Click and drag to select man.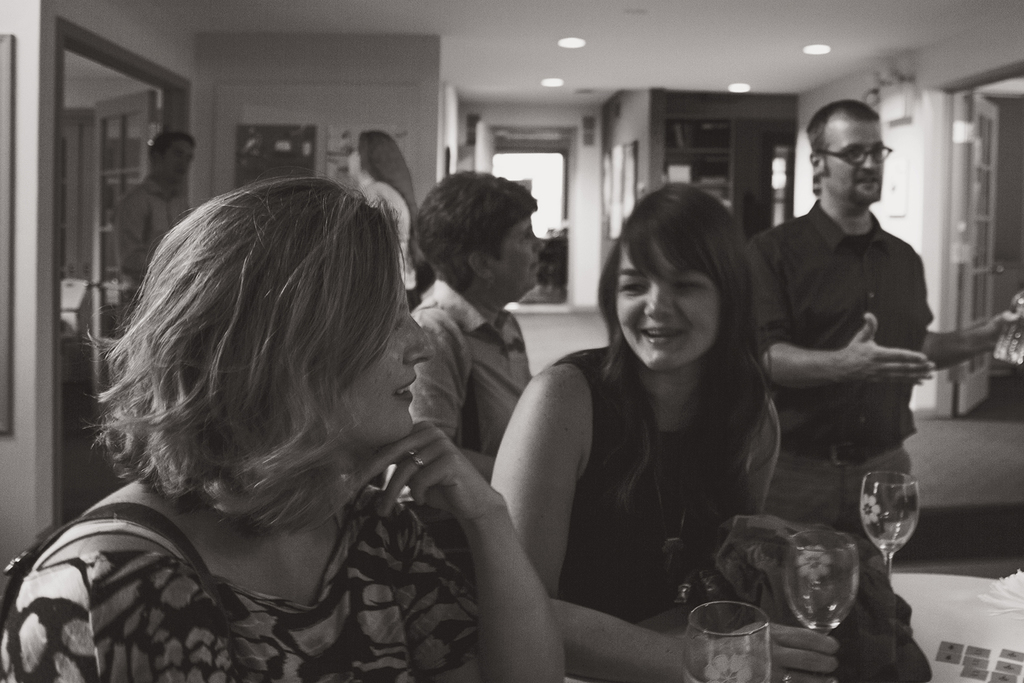
Selection: 398,173,558,502.
